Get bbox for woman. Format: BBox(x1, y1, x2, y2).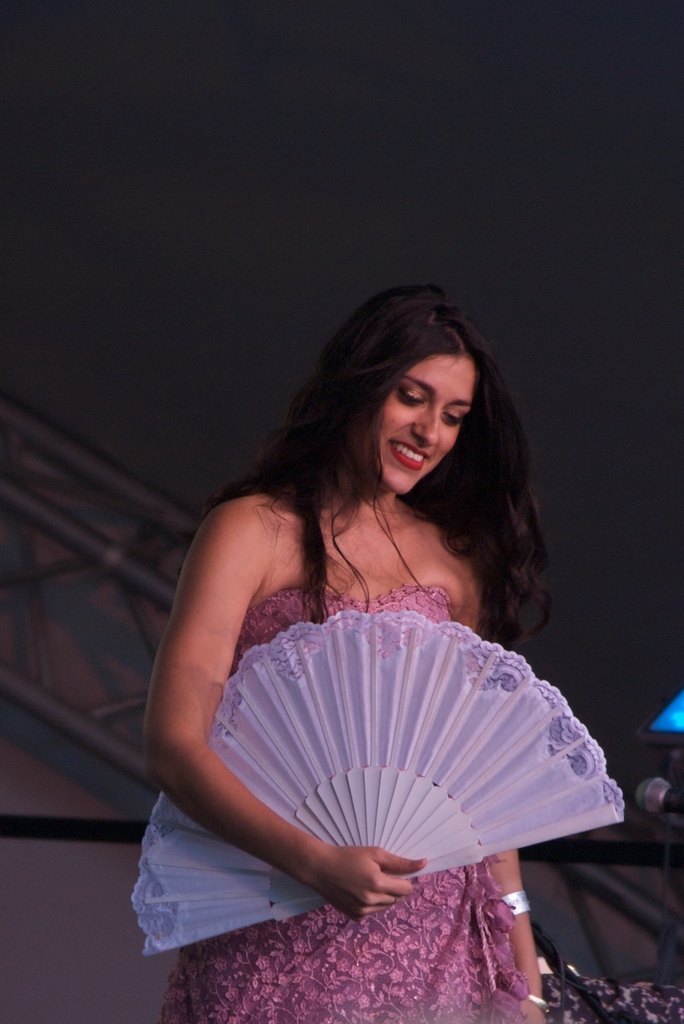
BBox(115, 289, 623, 1014).
